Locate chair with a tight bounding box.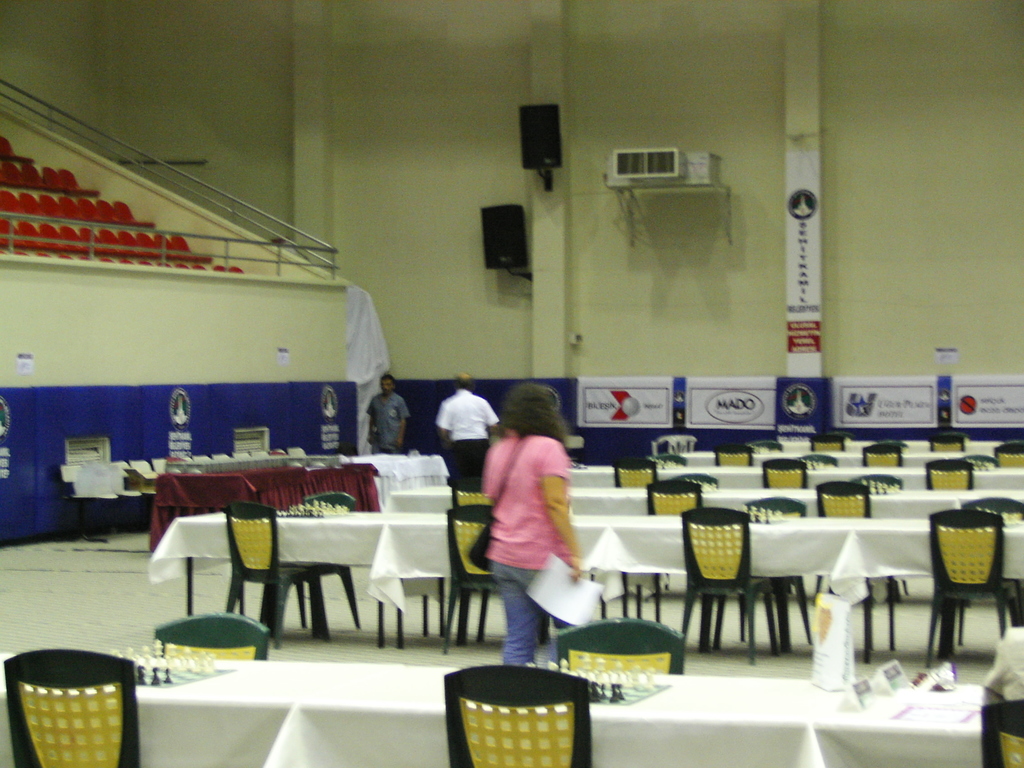
613, 458, 657, 485.
